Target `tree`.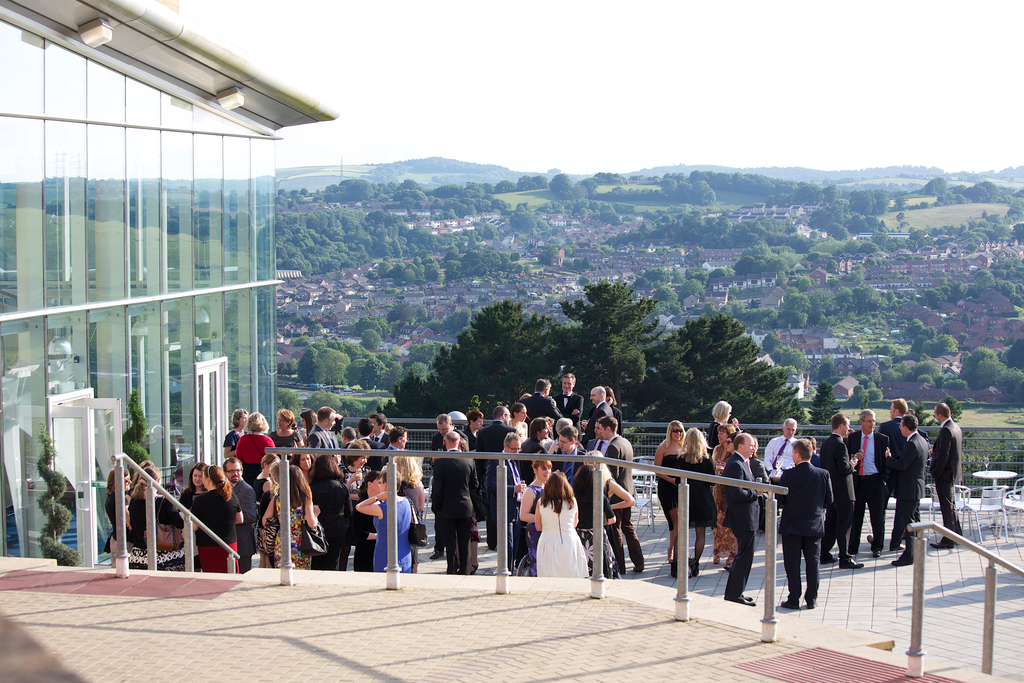
Target region: box(808, 381, 845, 425).
